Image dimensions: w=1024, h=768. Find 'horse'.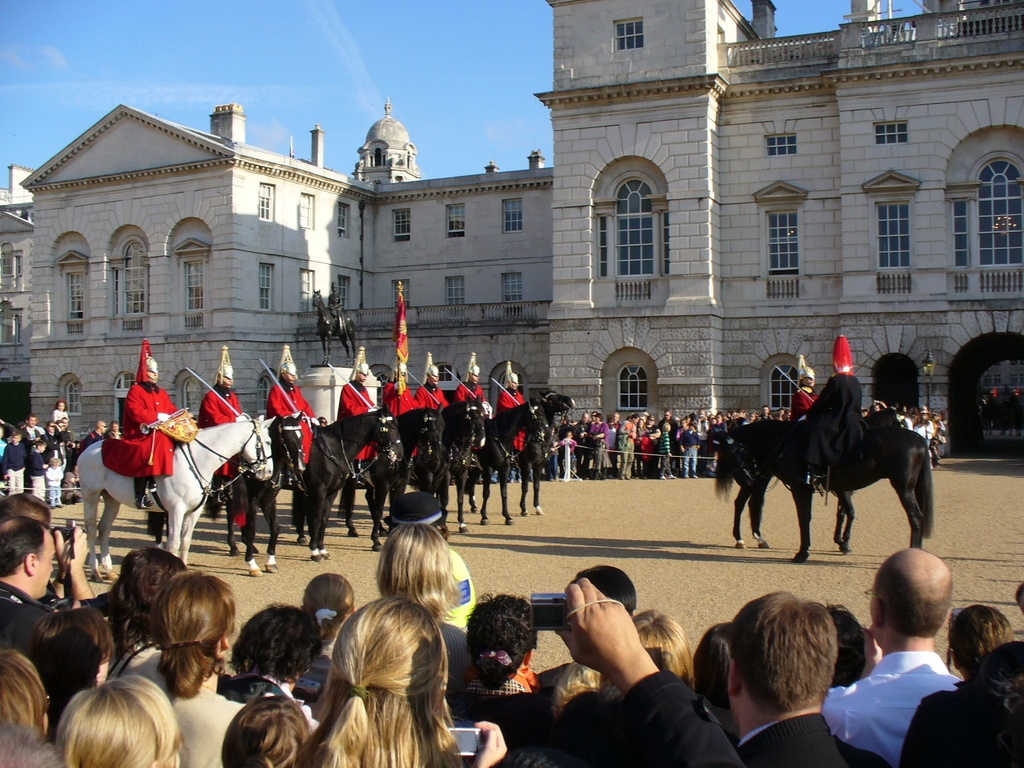
pyautogui.locateOnScreen(711, 405, 902, 551).
